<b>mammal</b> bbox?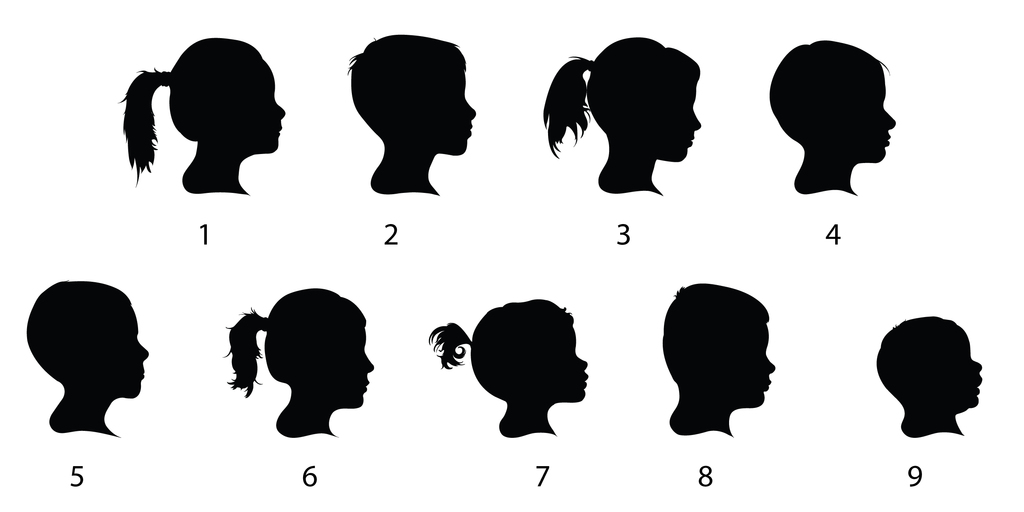
box=[118, 35, 285, 194]
